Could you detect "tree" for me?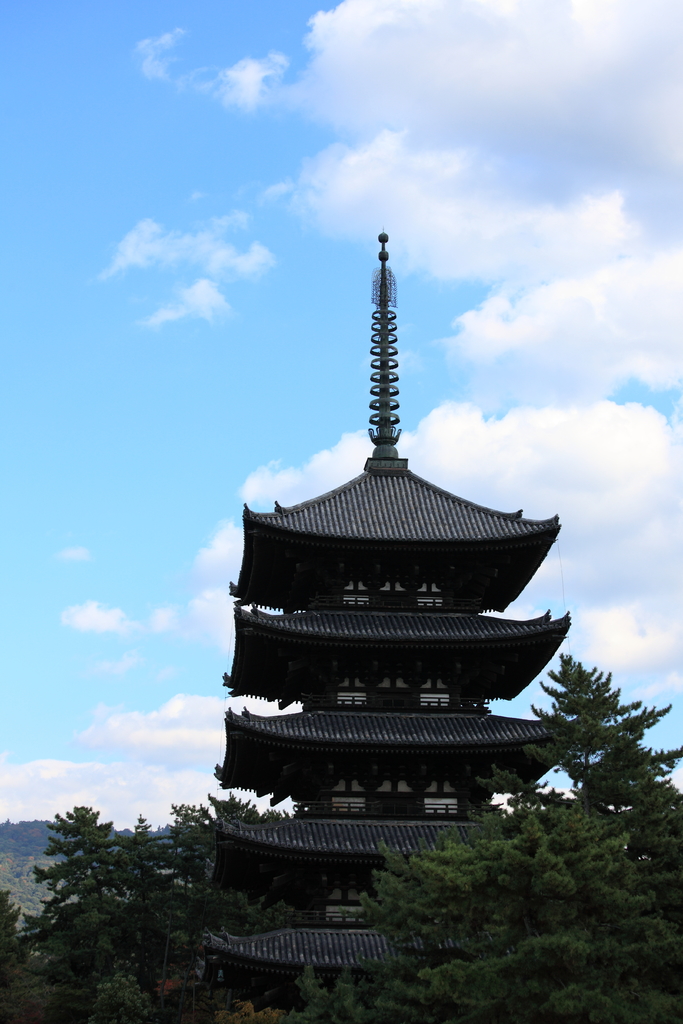
Detection result: (229,950,357,1023).
